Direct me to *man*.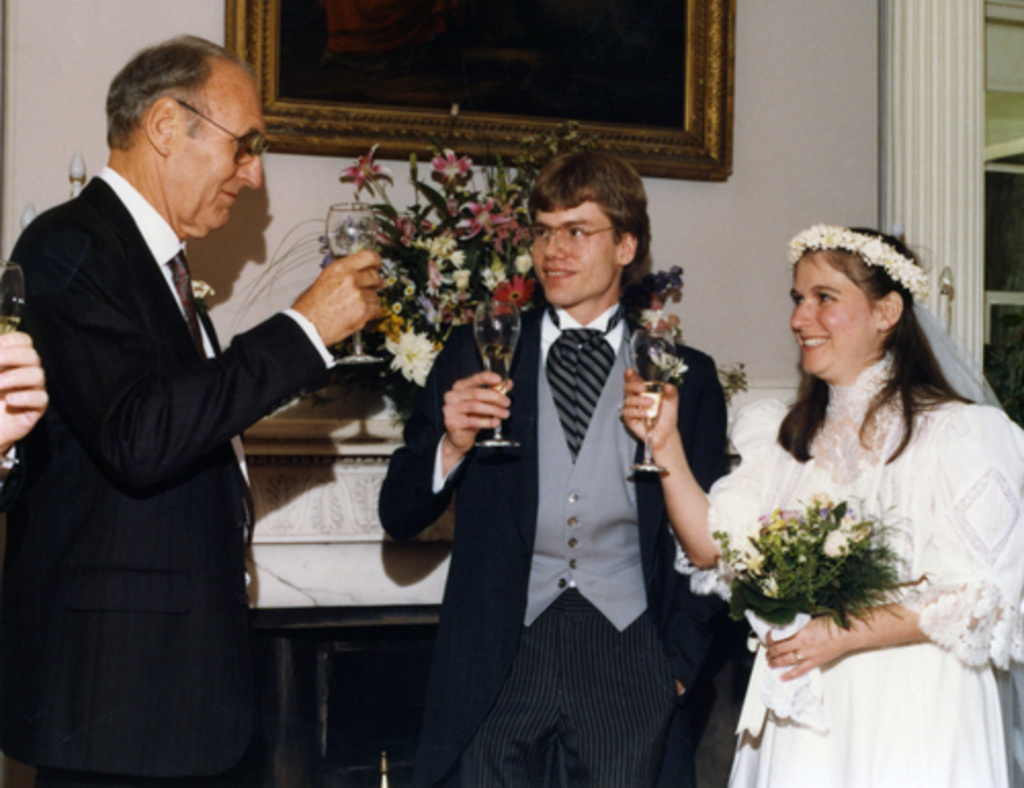
Direction: <region>0, 37, 381, 786</region>.
